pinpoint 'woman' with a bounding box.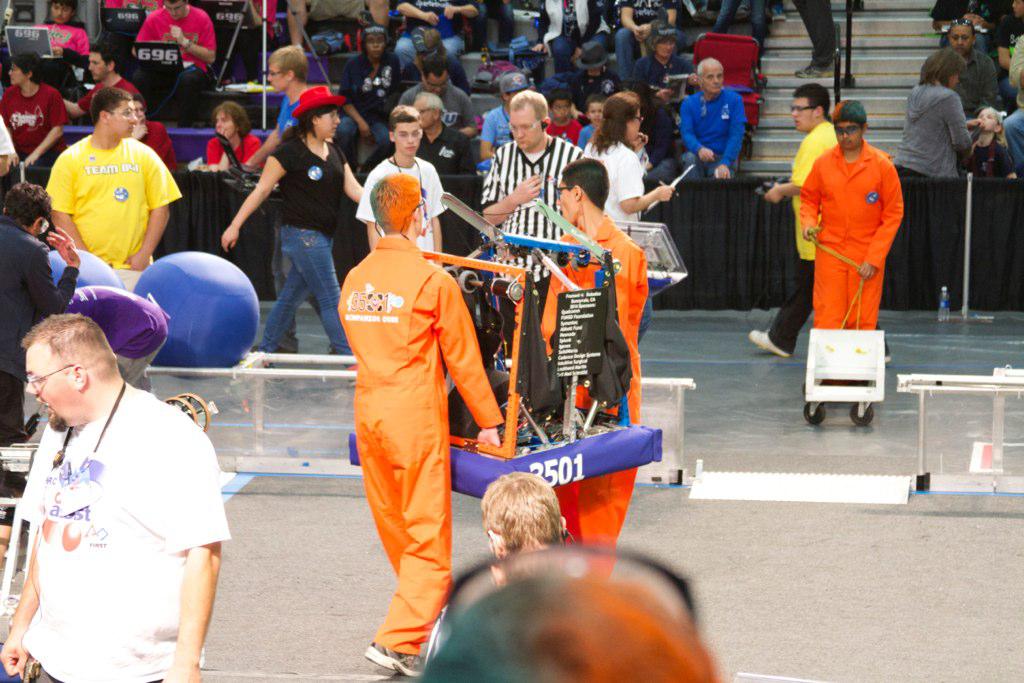
943 21 996 112.
